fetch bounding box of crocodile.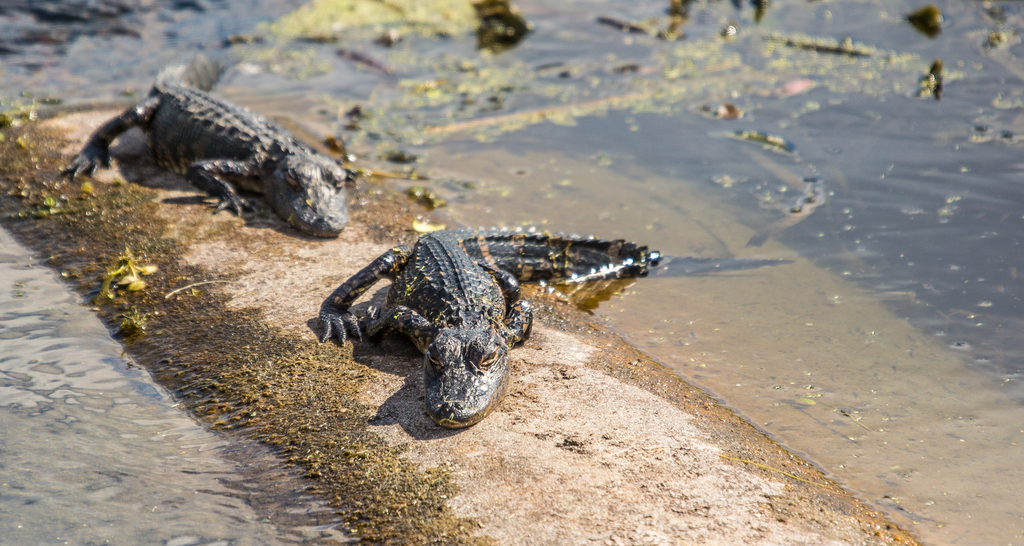
Bbox: {"left": 317, "top": 232, "right": 796, "bottom": 433}.
